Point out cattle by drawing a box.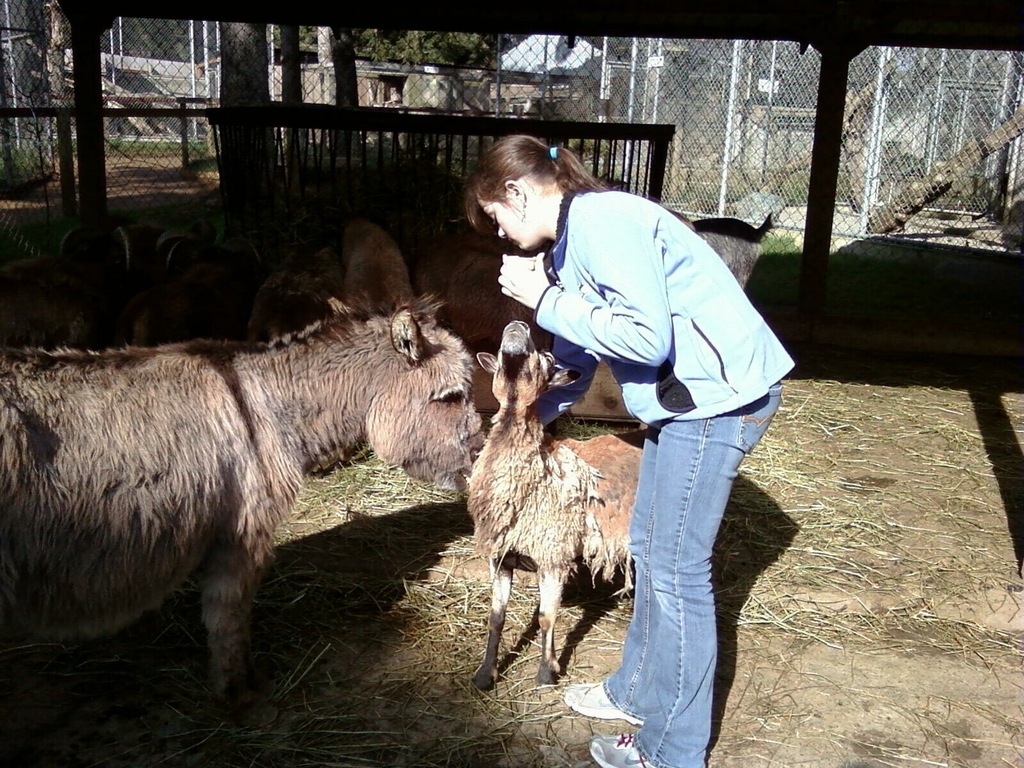
region(680, 209, 771, 289).
